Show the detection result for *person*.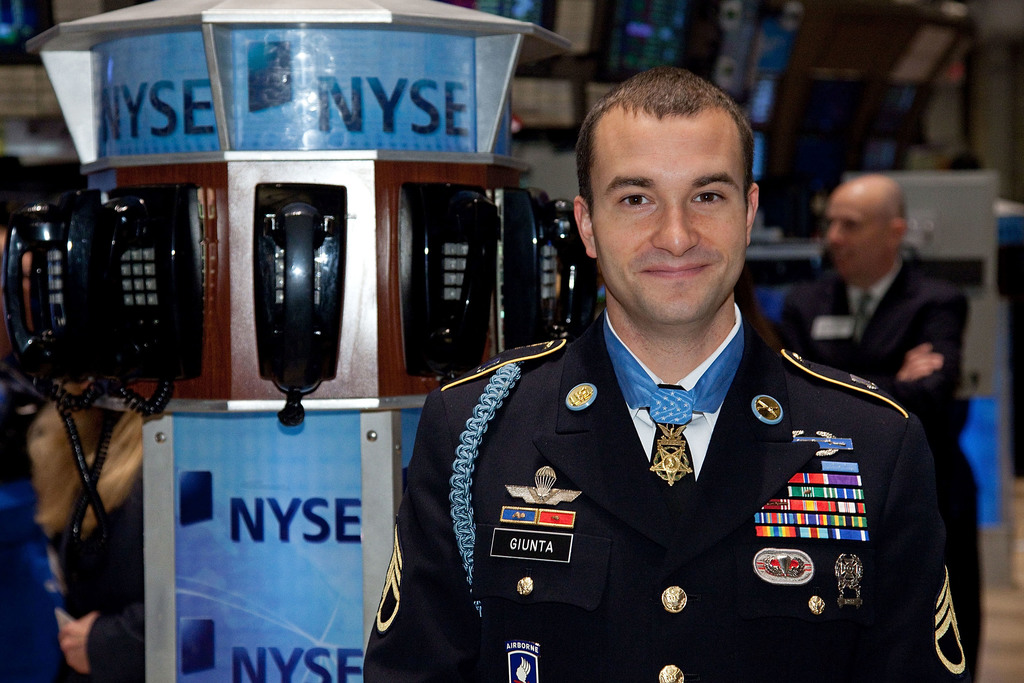
rect(772, 176, 980, 682).
